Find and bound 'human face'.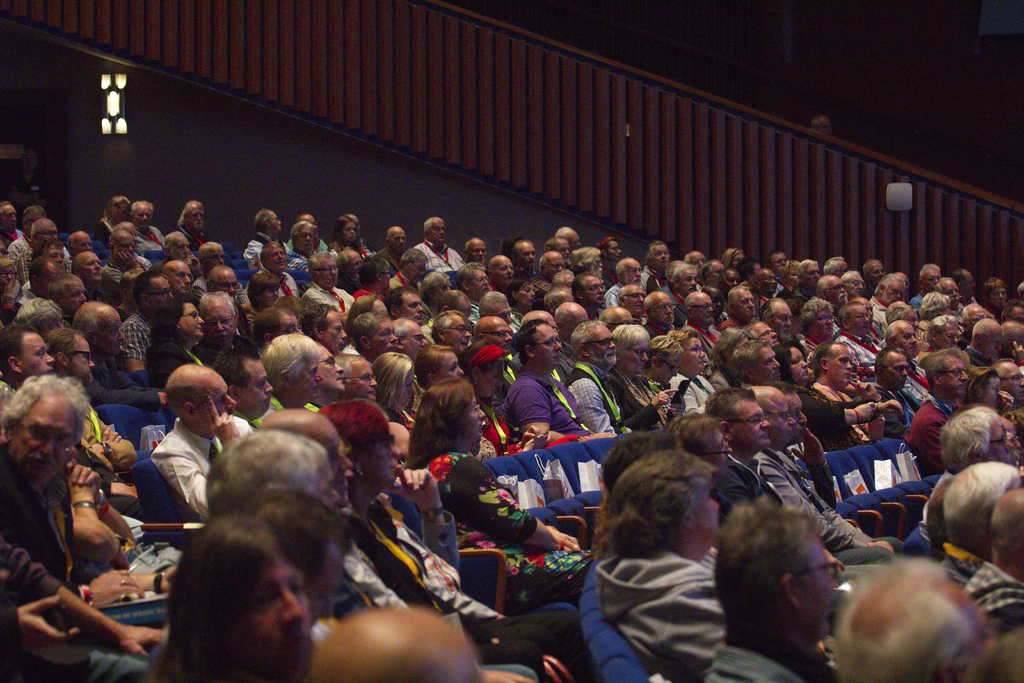
Bound: (686,336,705,378).
